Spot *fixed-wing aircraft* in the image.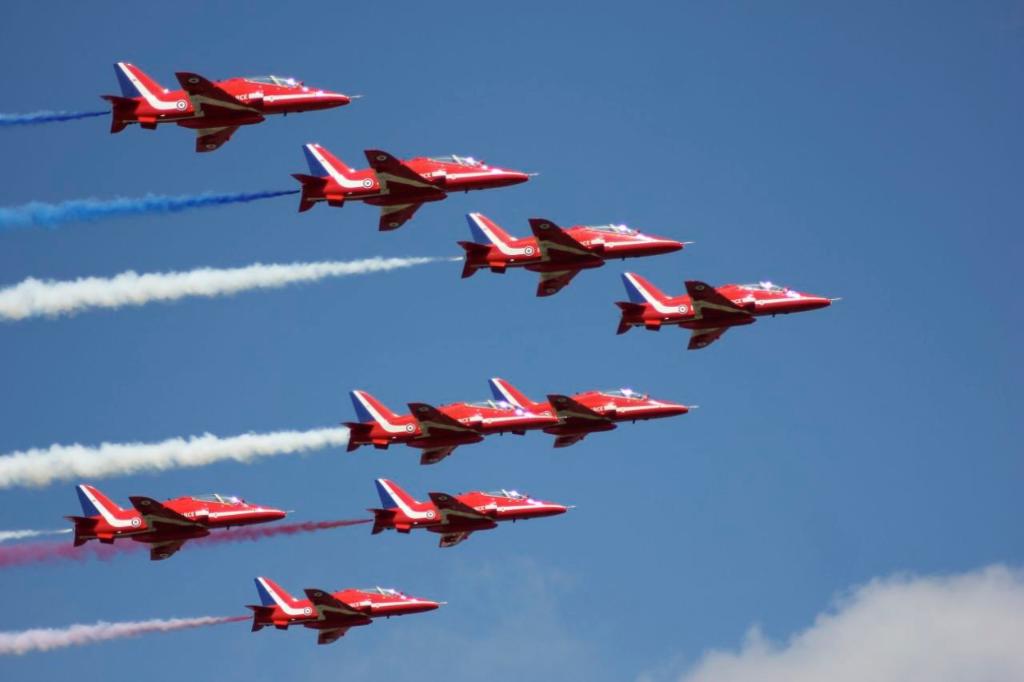
*fixed-wing aircraft* found at detection(488, 377, 697, 448).
